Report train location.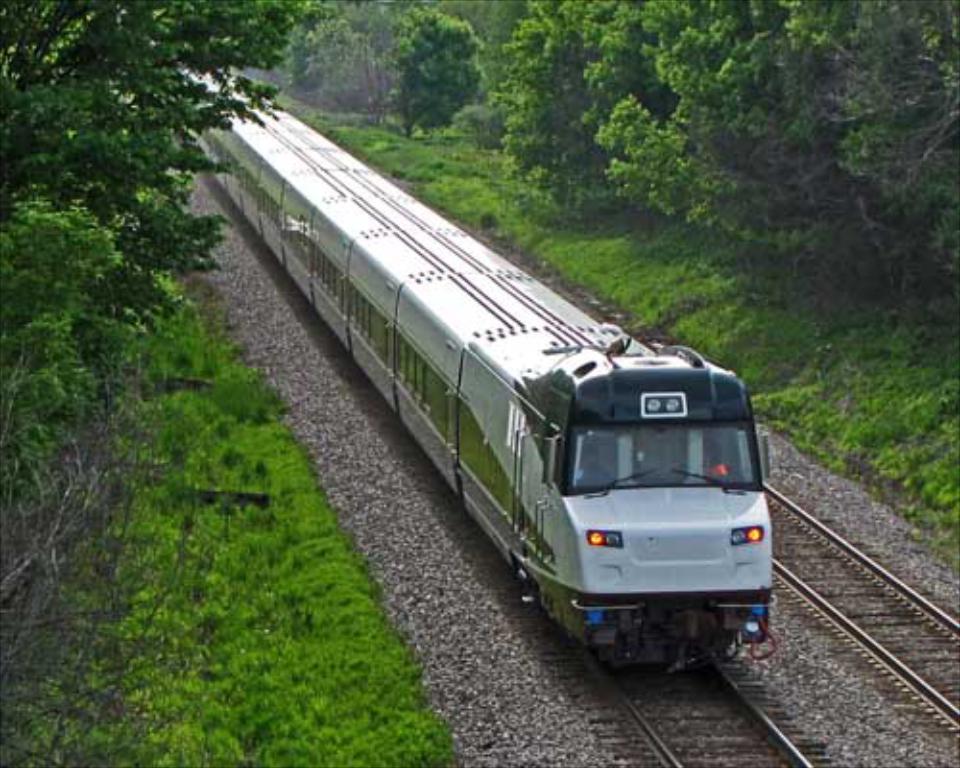
Report: left=179, top=67, right=776, bottom=670.
